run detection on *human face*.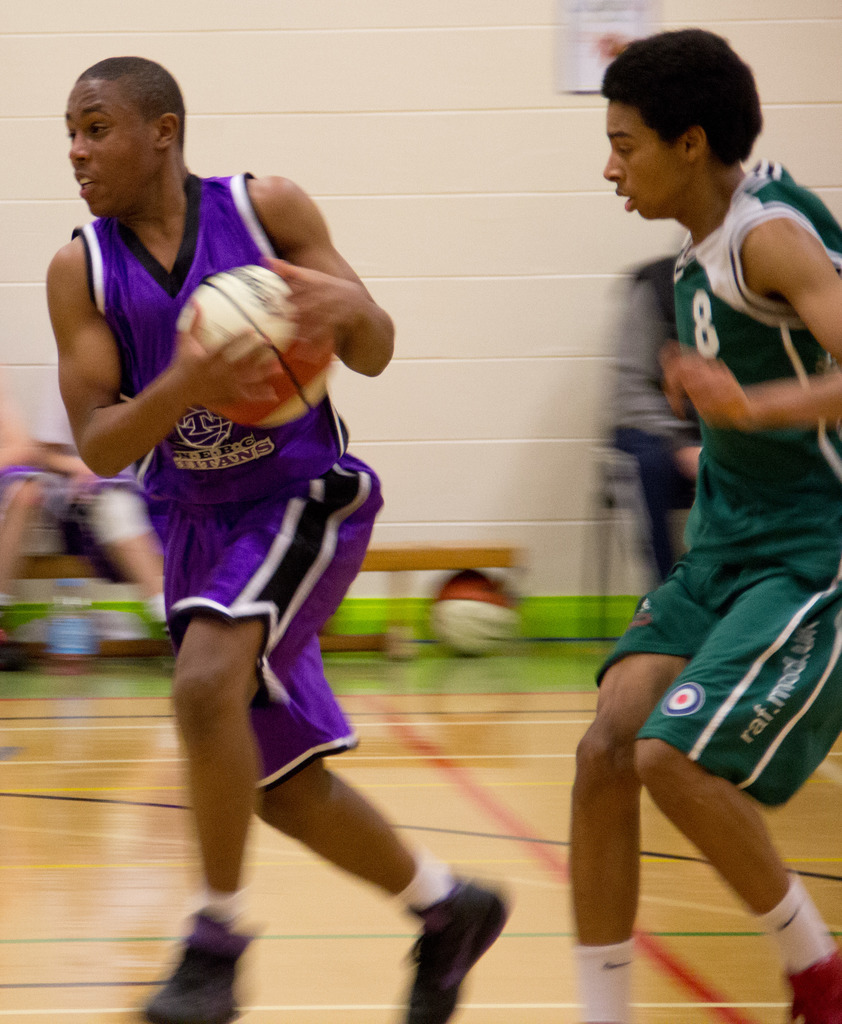
Result: pyautogui.locateOnScreen(67, 78, 159, 216).
